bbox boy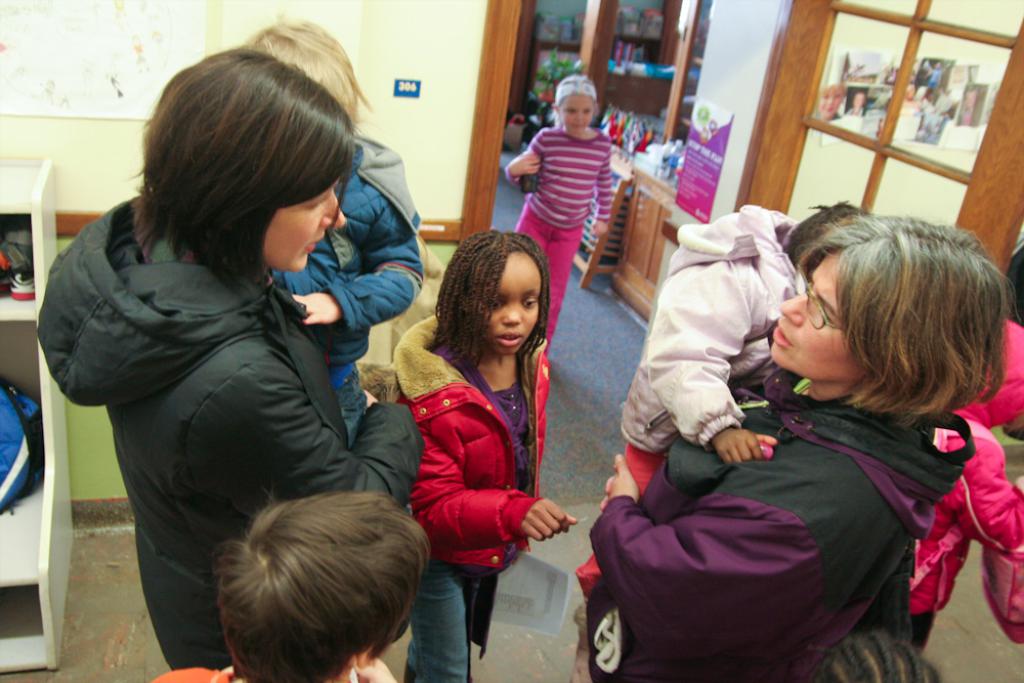
Rect(588, 196, 835, 682)
